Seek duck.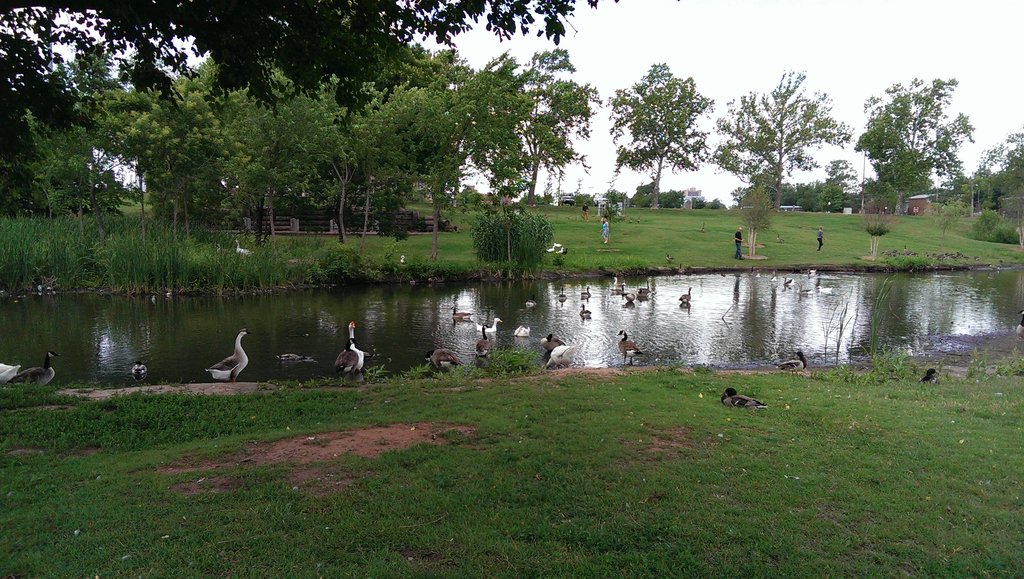
Rect(634, 279, 657, 303).
